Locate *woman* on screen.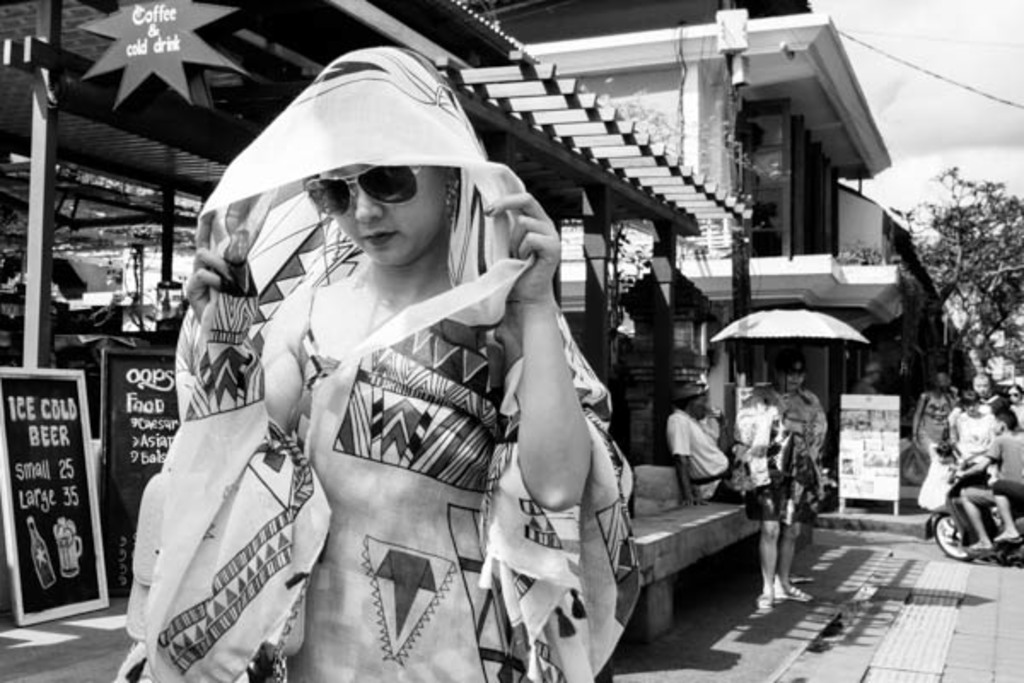
On screen at (949, 394, 1000, 490).
